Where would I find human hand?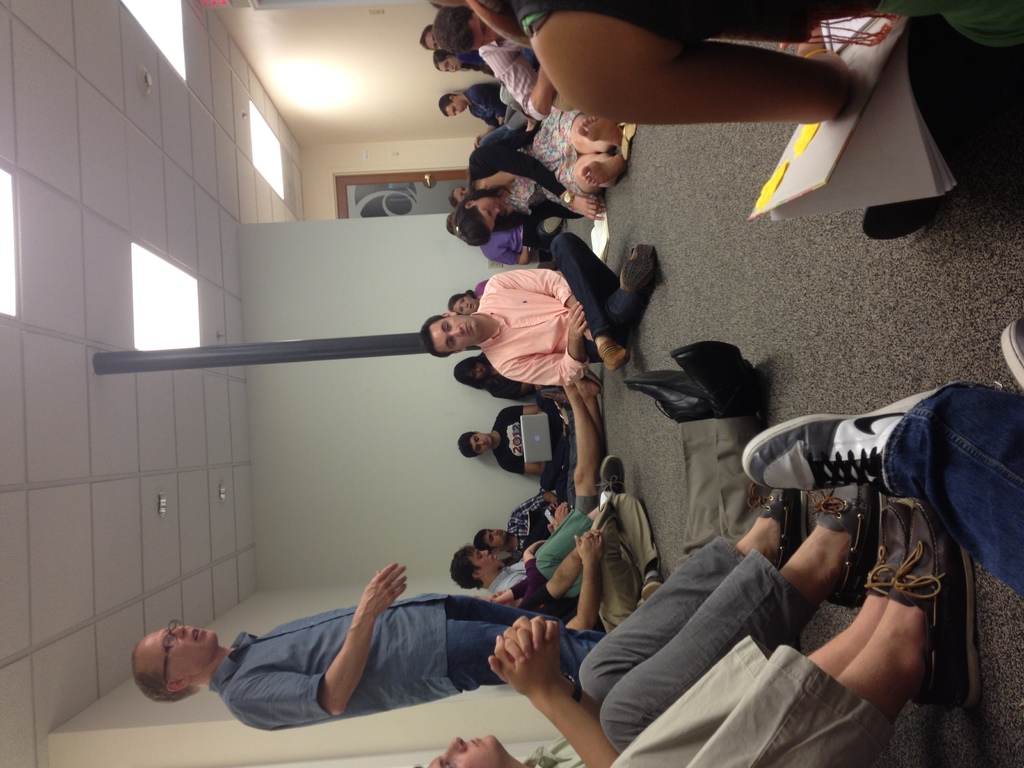
At [551,499,567,525].
